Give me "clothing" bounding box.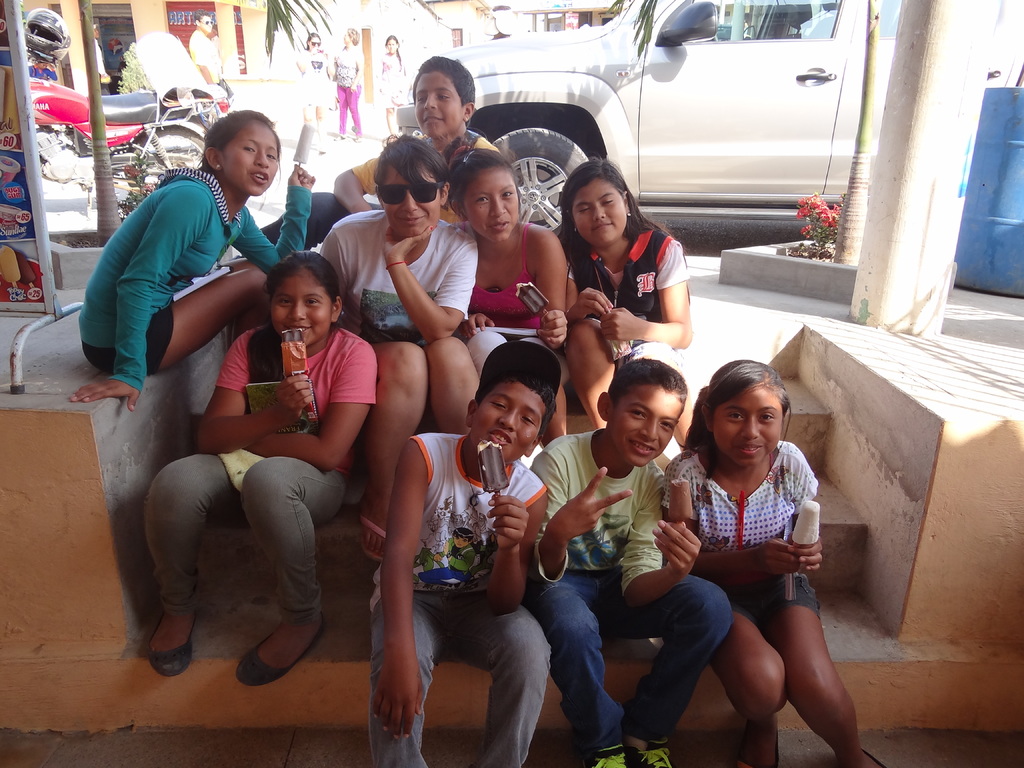
(313,204,478,350).
